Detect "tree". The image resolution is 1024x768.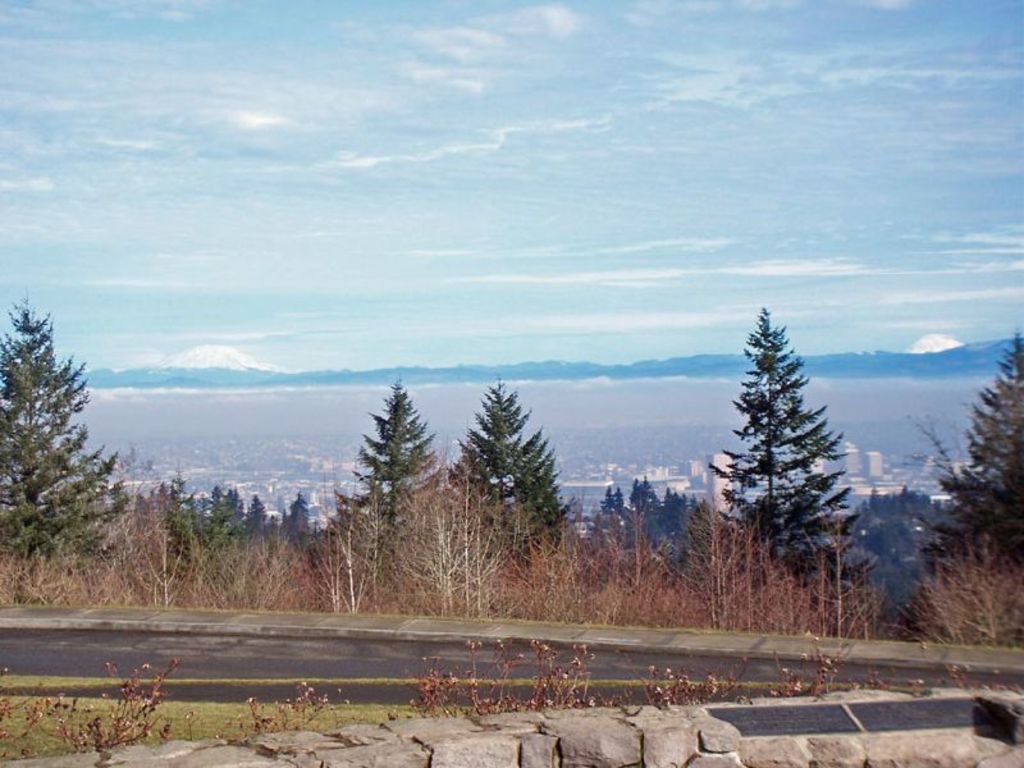
(591, 472, 716, 570).
